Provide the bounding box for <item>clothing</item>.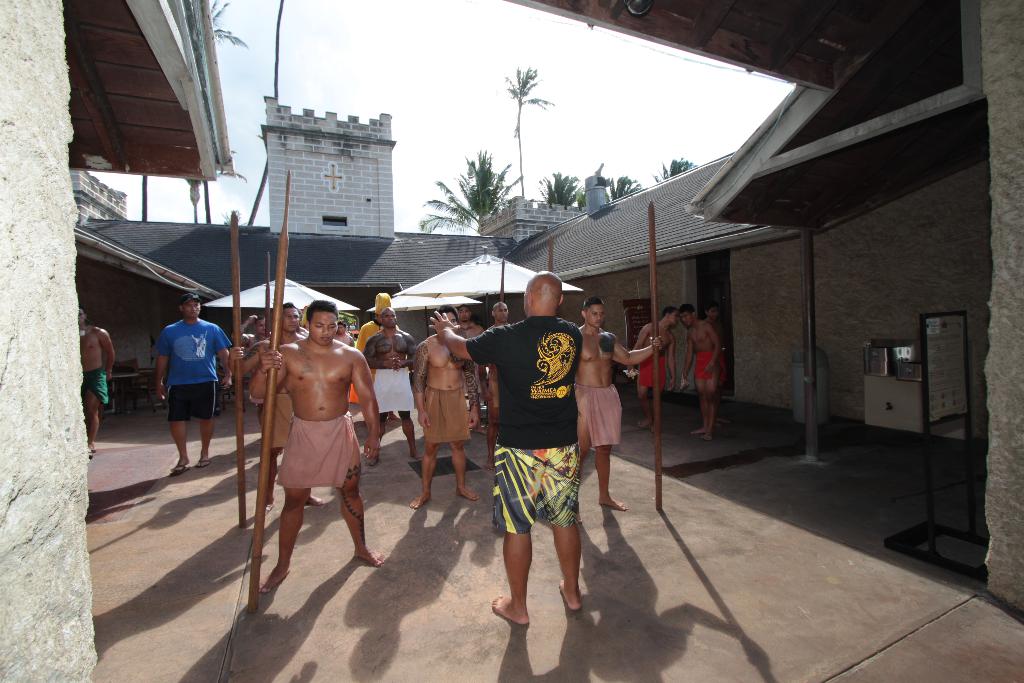
[573,385,615,448].
